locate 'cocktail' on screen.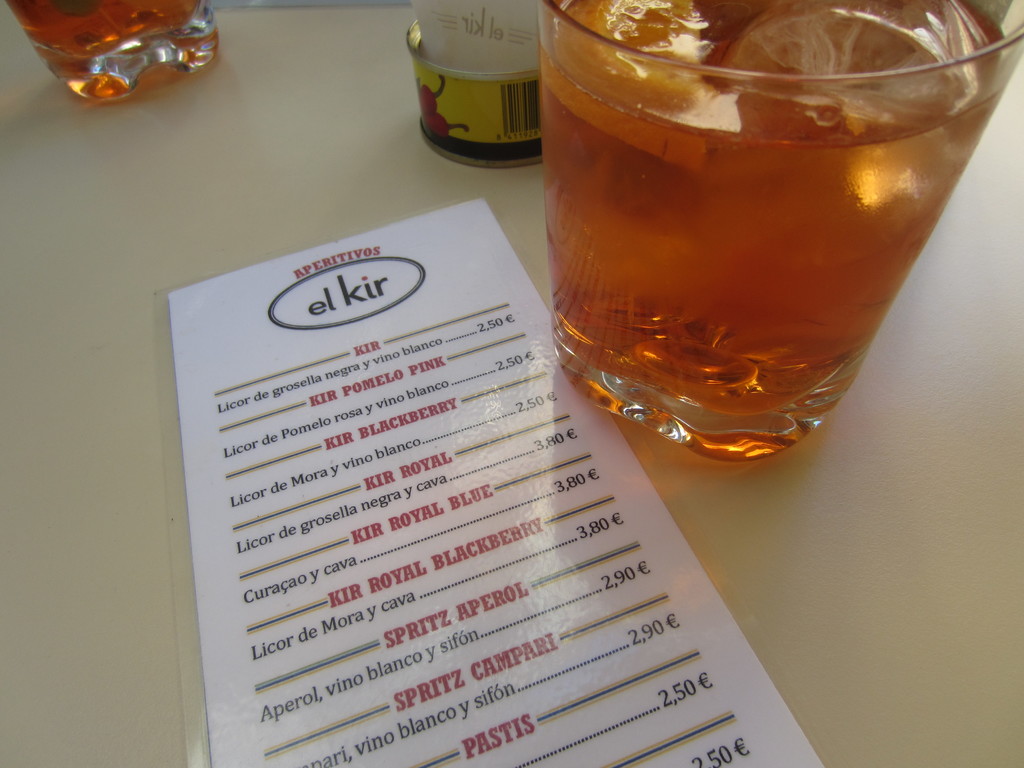
On screen at <bbox>0, 0, 223, 108</bbox>.
